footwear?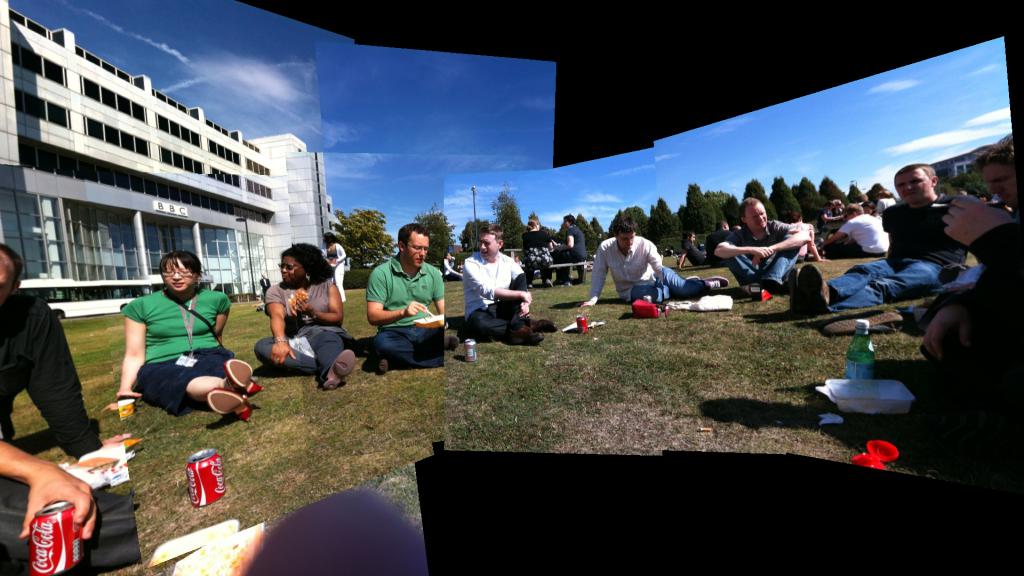
bbox(800, 267, 833, 319)
